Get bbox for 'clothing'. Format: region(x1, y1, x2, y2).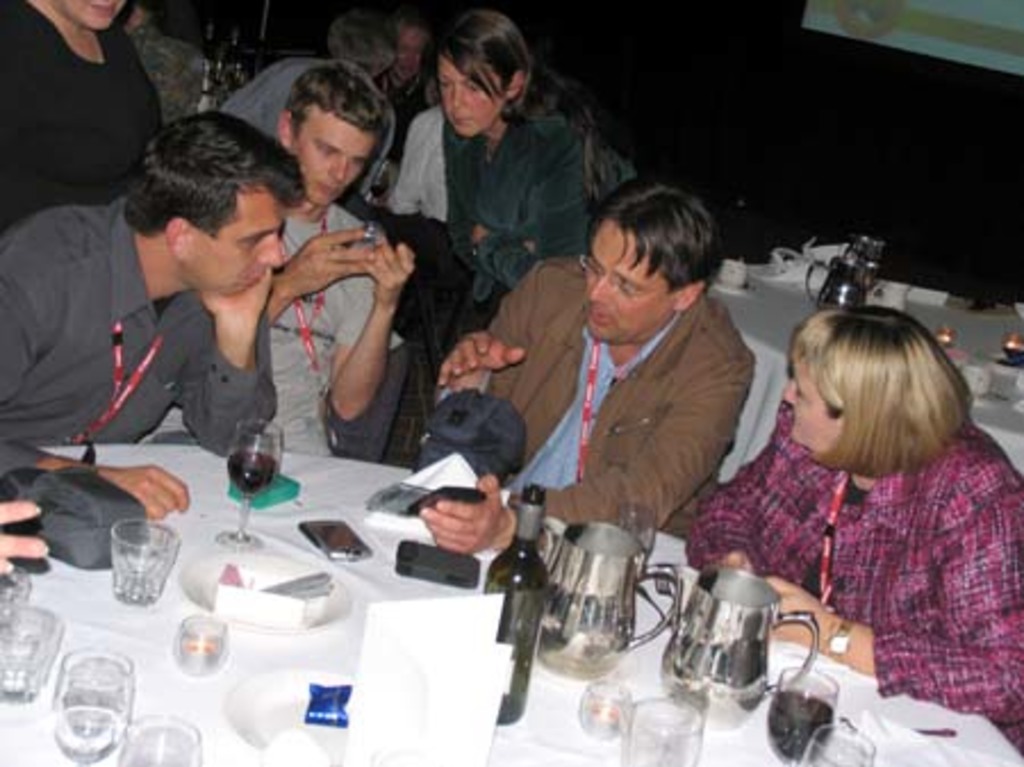
region(2, 0, 168, 230).
